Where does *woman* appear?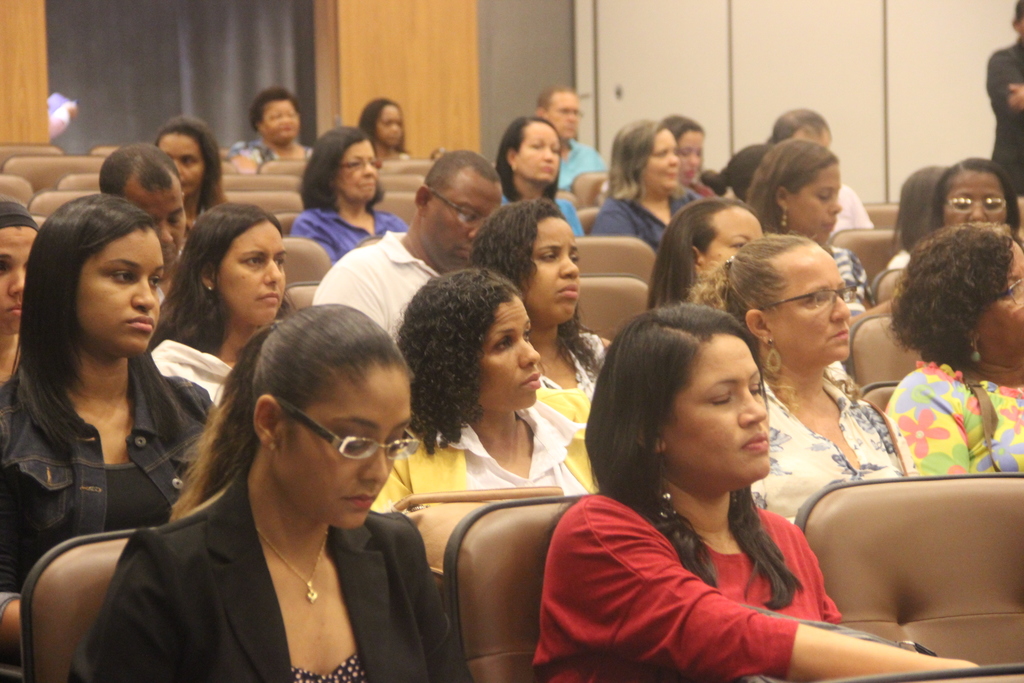
Appears at x1=742 y1=134 x2=874 y2=364.
